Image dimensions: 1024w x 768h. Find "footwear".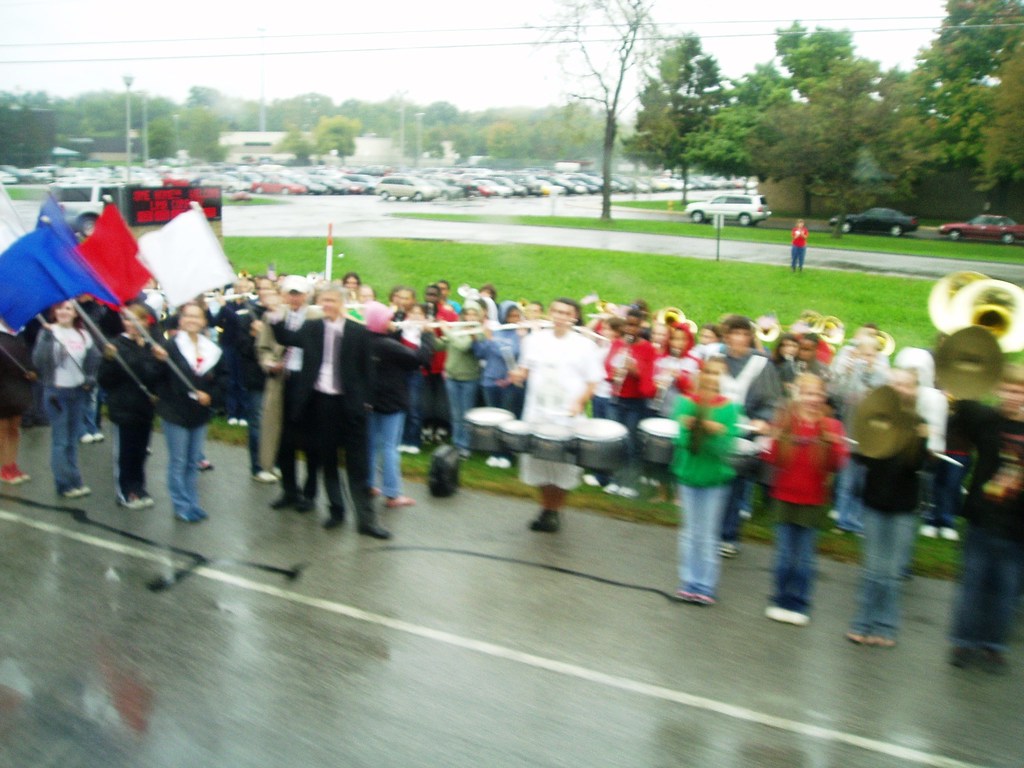
box(916, 524, 935, 535).
